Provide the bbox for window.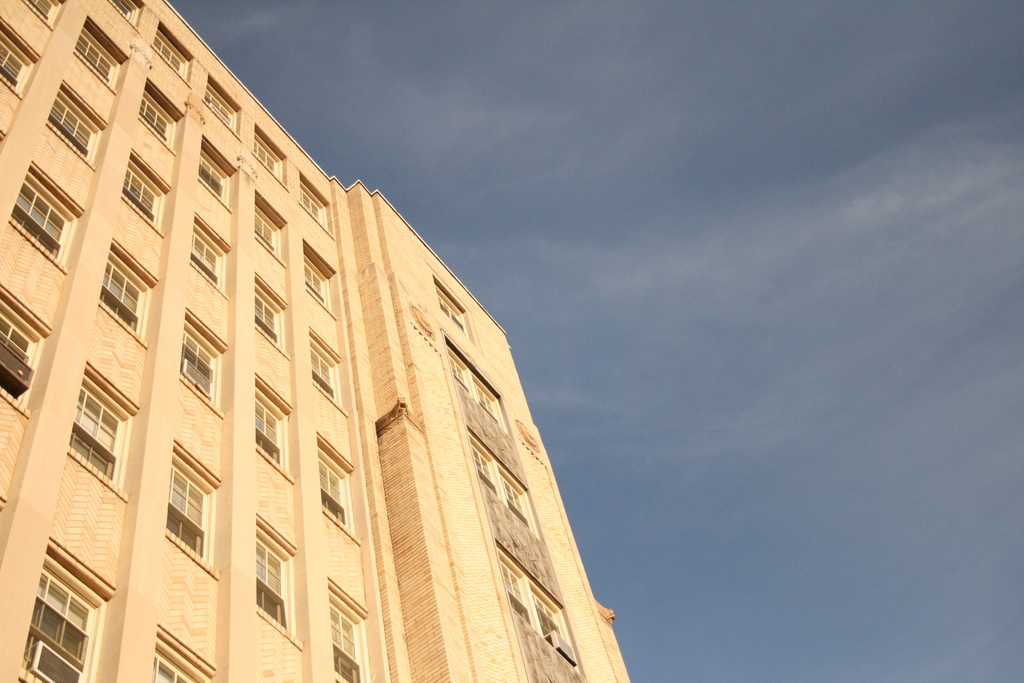
(x1=0, y1=22, x2=36, y2=95).
